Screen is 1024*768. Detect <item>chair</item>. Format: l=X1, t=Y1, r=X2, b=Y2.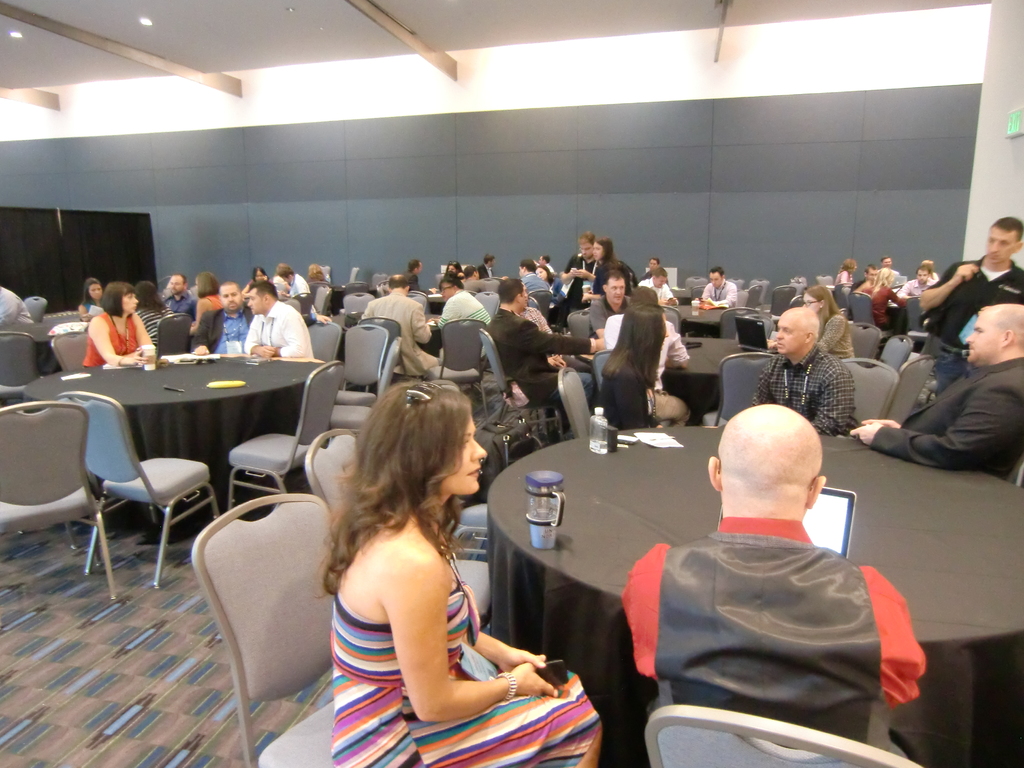
l=332, t=319, r=388, b=404.
